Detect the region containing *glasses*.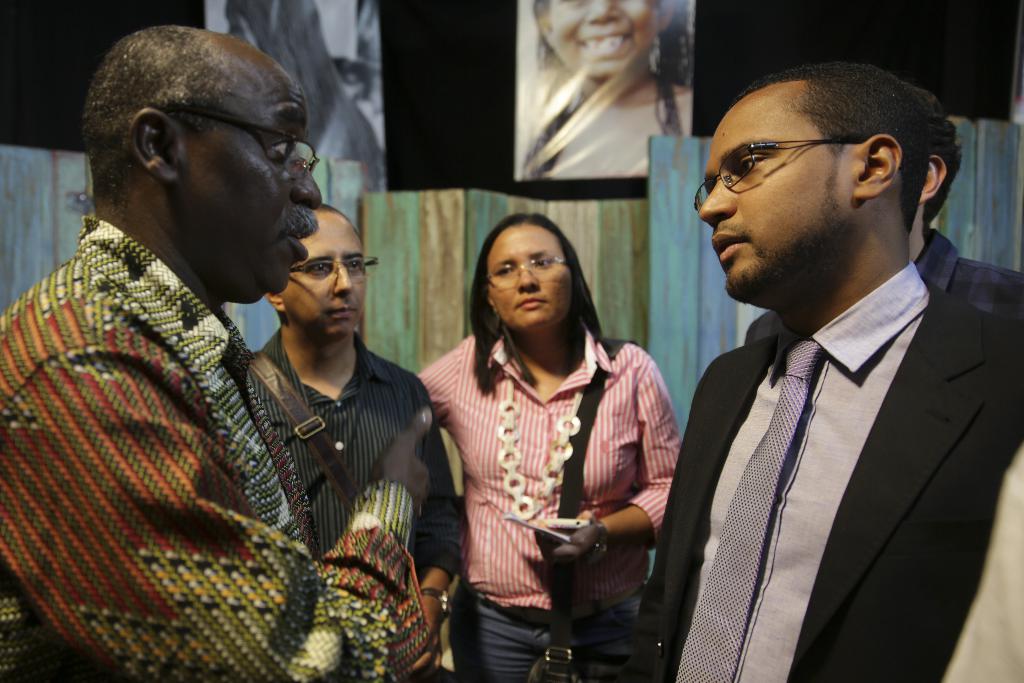
284,250,380,286.
